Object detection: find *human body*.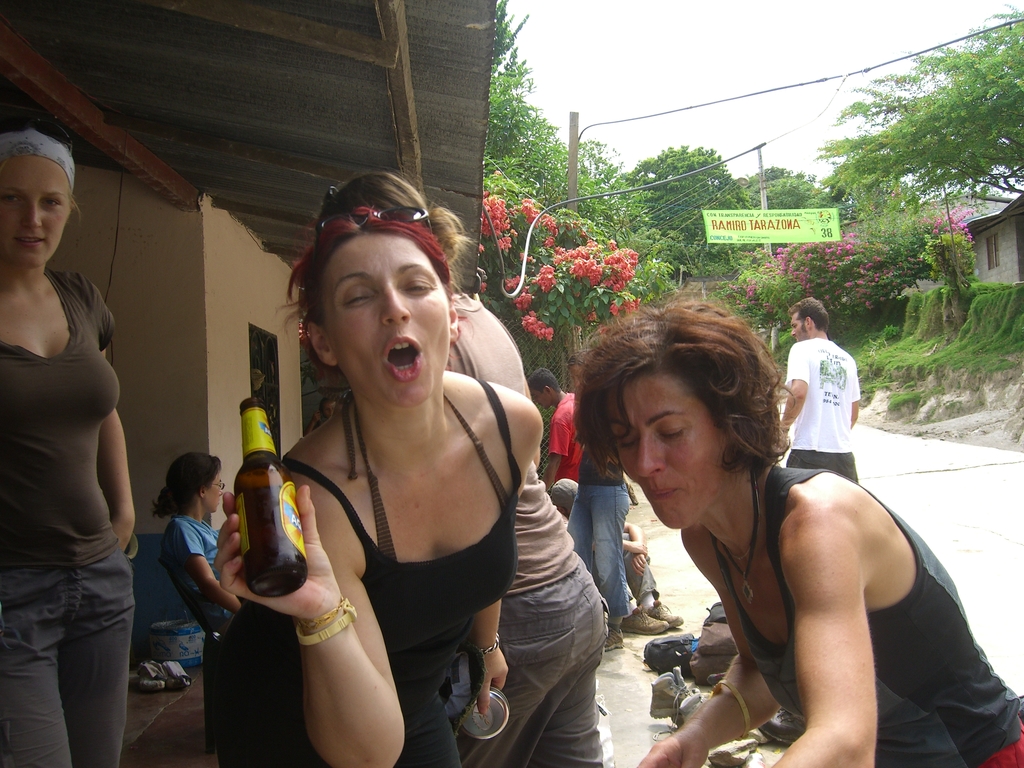
x1=0, y1=130, x2=146, y2=765.
